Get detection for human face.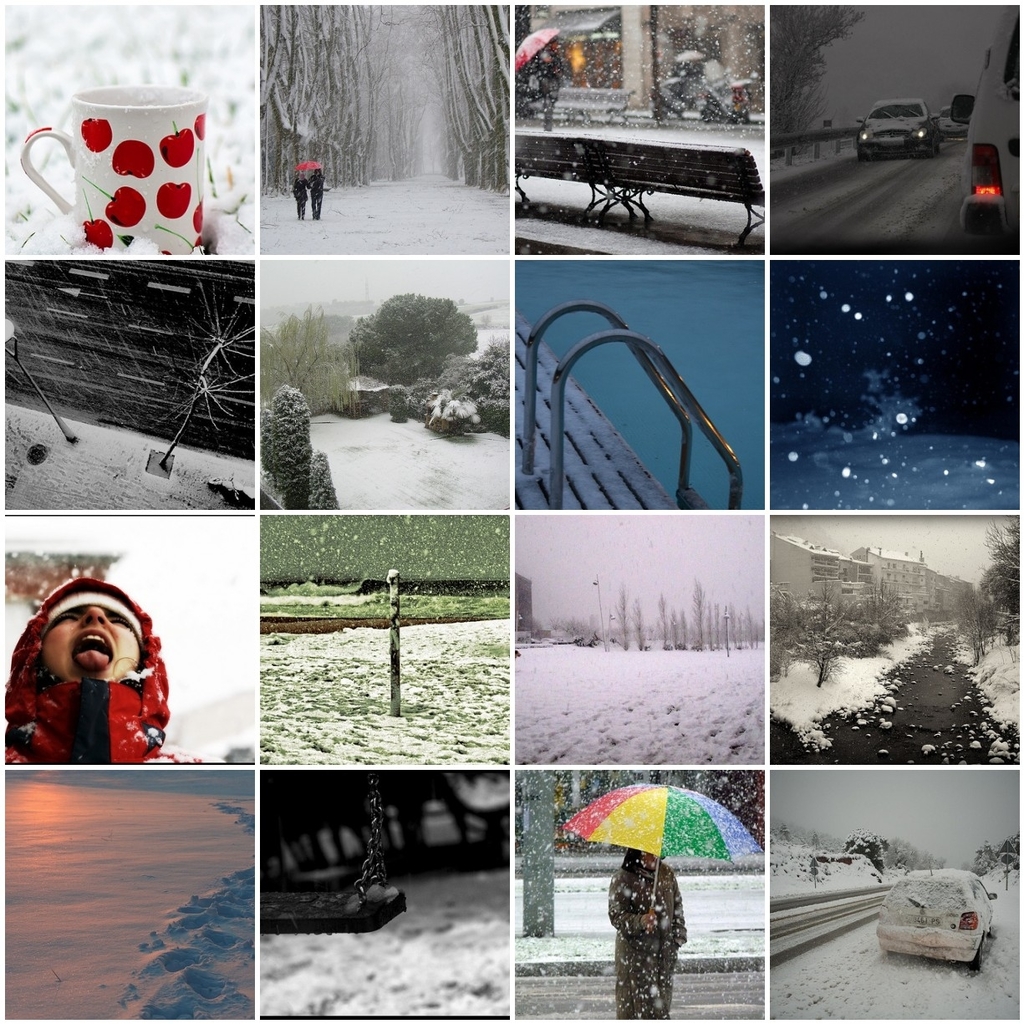
Detection: 41 609 140 680.
